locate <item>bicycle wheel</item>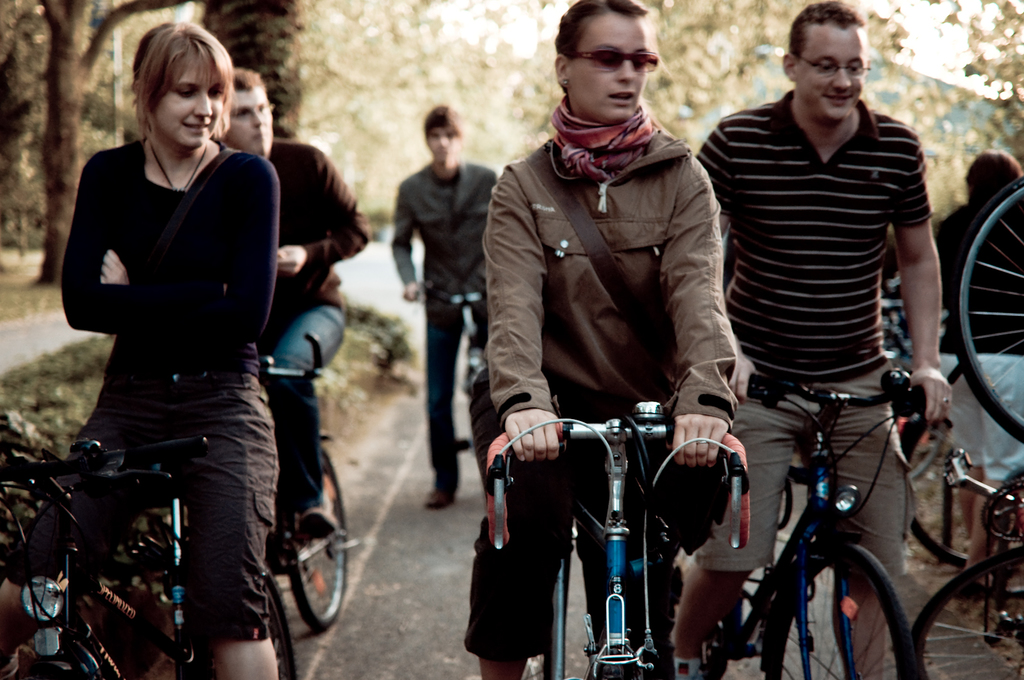
bbox(289, 443, 353, 638)
